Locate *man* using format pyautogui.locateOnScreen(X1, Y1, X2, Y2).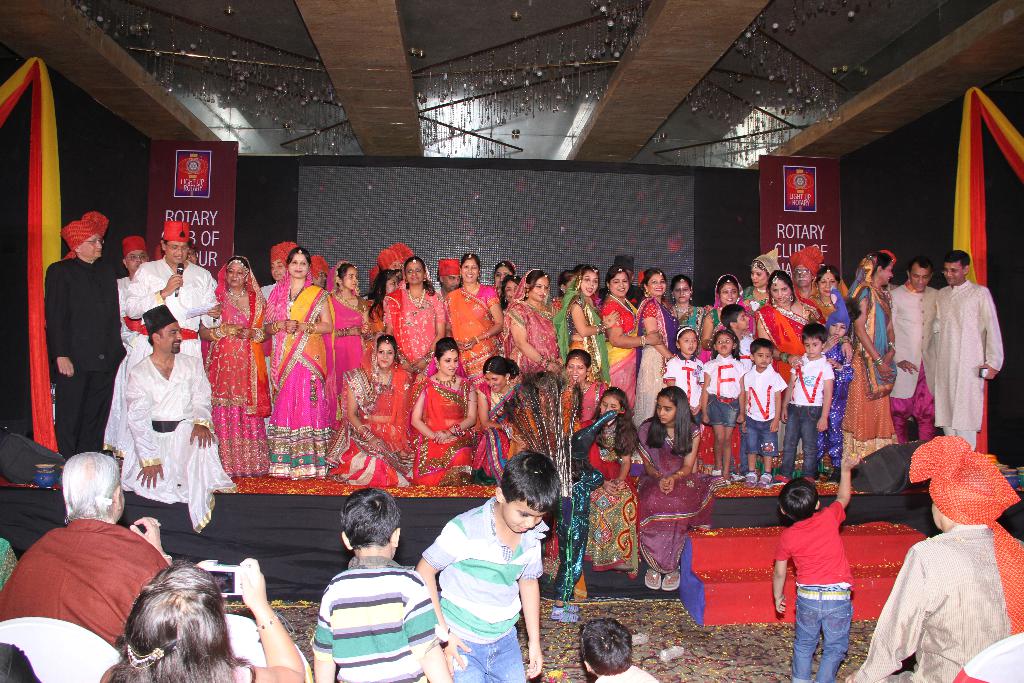
pyautogui.locateOnScreen(119, 299, 239, 536).
